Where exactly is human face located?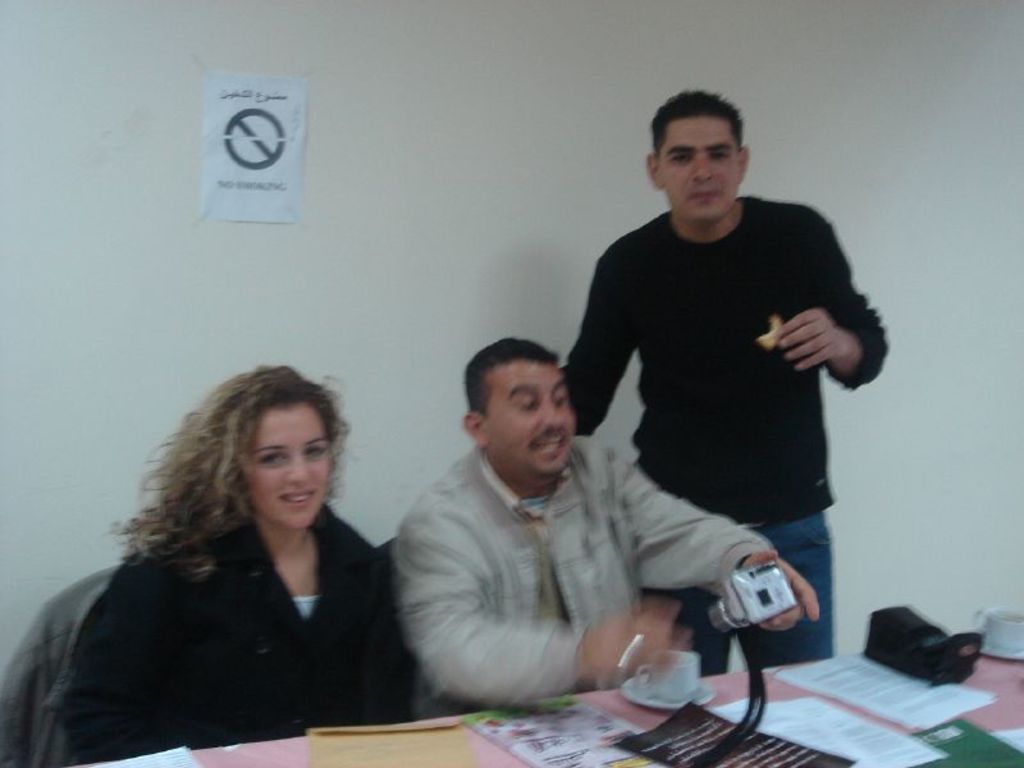
Its bounding box is 490/360/586/475.
